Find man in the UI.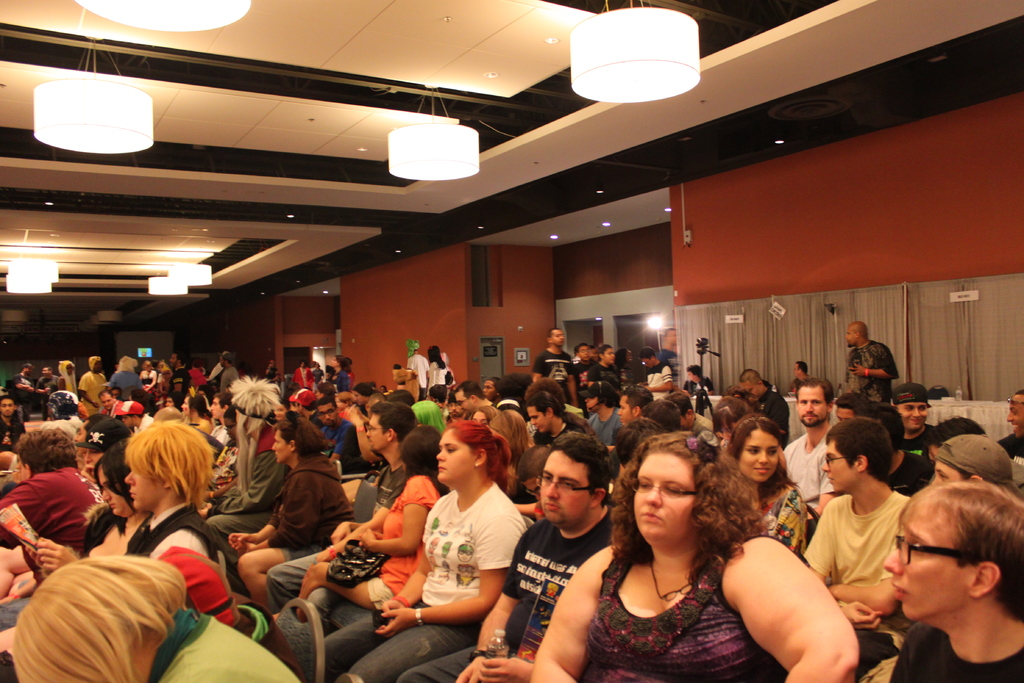
UI element at select_region(800, 421, 929, 682).
